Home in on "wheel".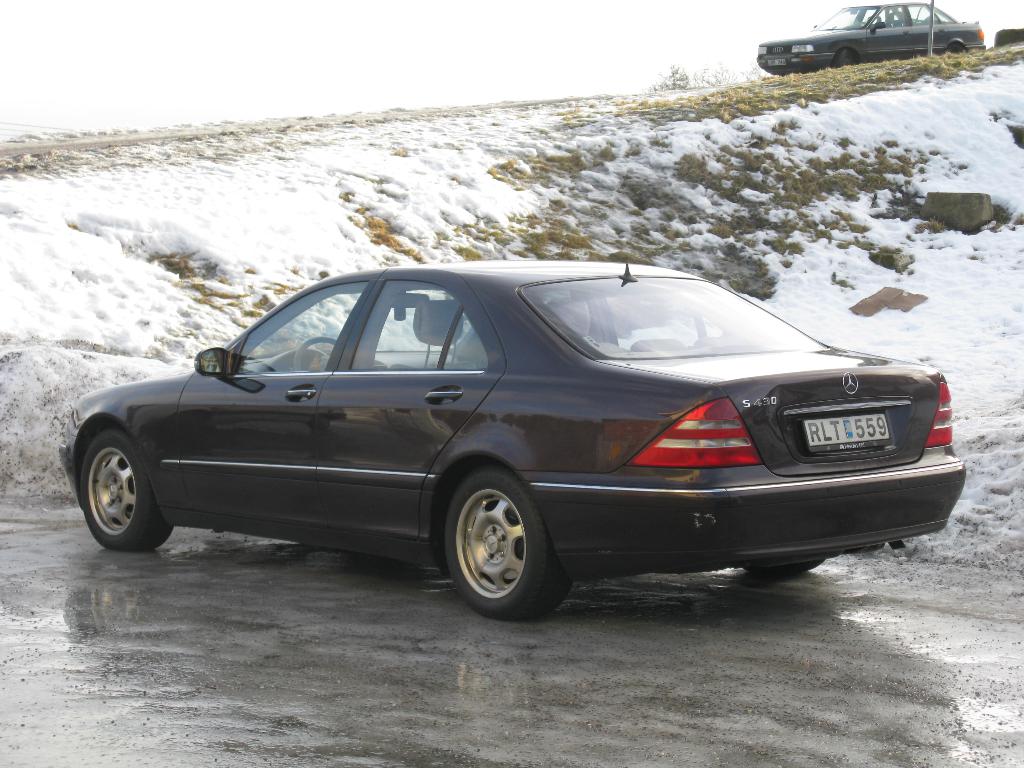
Homed in at (740,556,825,586).
